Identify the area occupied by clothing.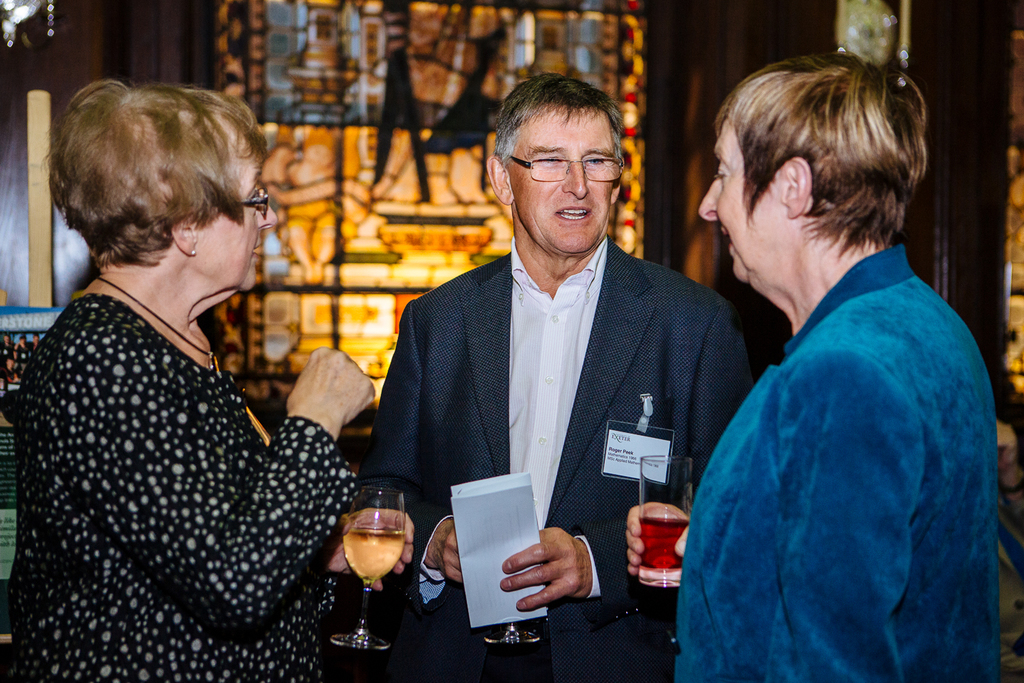
Area: (678,248,991,682).
